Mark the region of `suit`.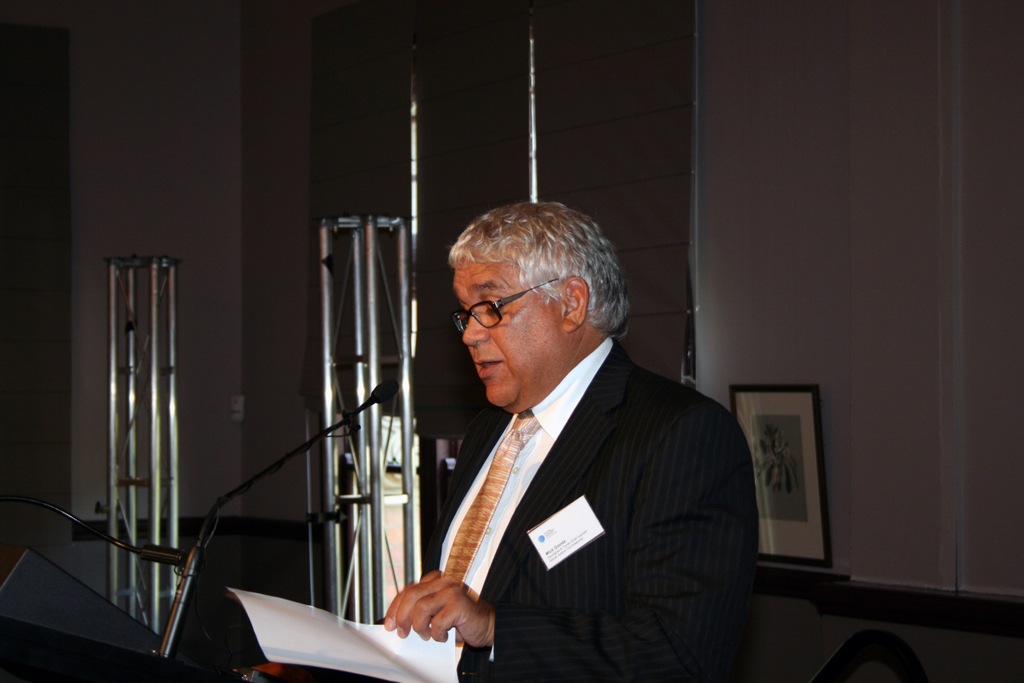
Region: locate(396, 249, 776, 666).
